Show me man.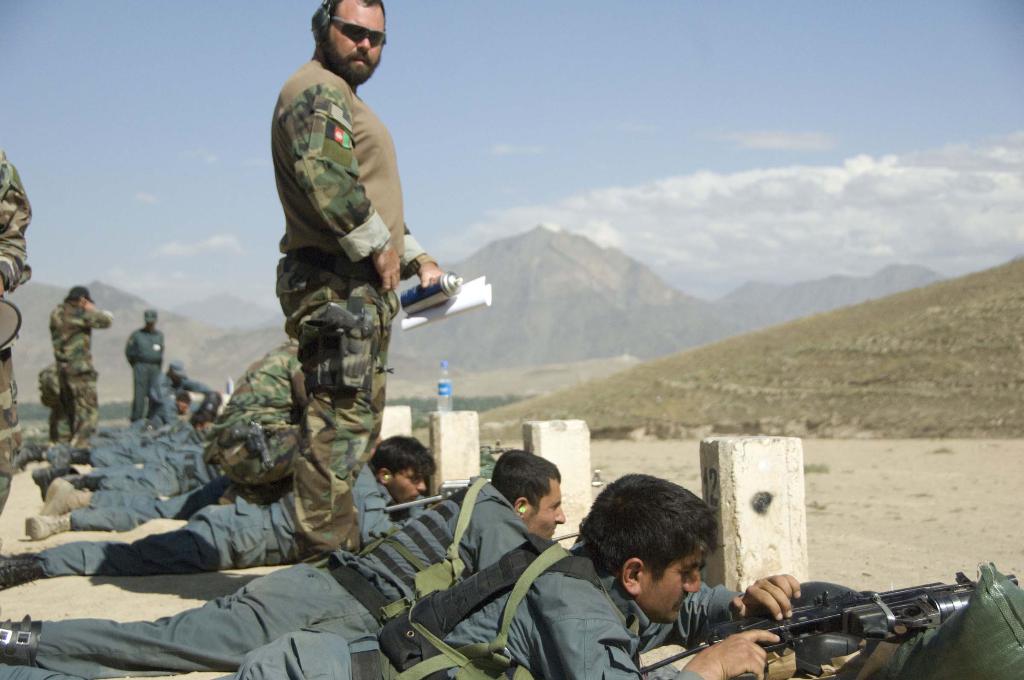
man is here: box(0, 465, 806, 679).
